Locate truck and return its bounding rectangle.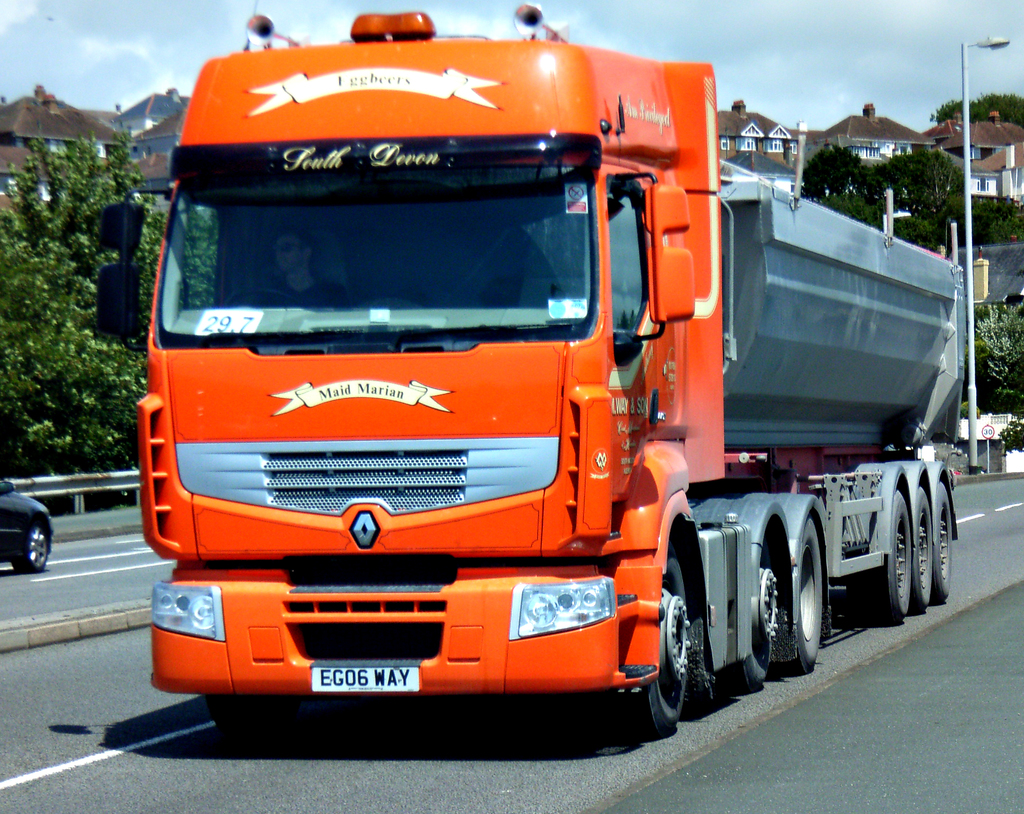
132, 17, 960, 742.
